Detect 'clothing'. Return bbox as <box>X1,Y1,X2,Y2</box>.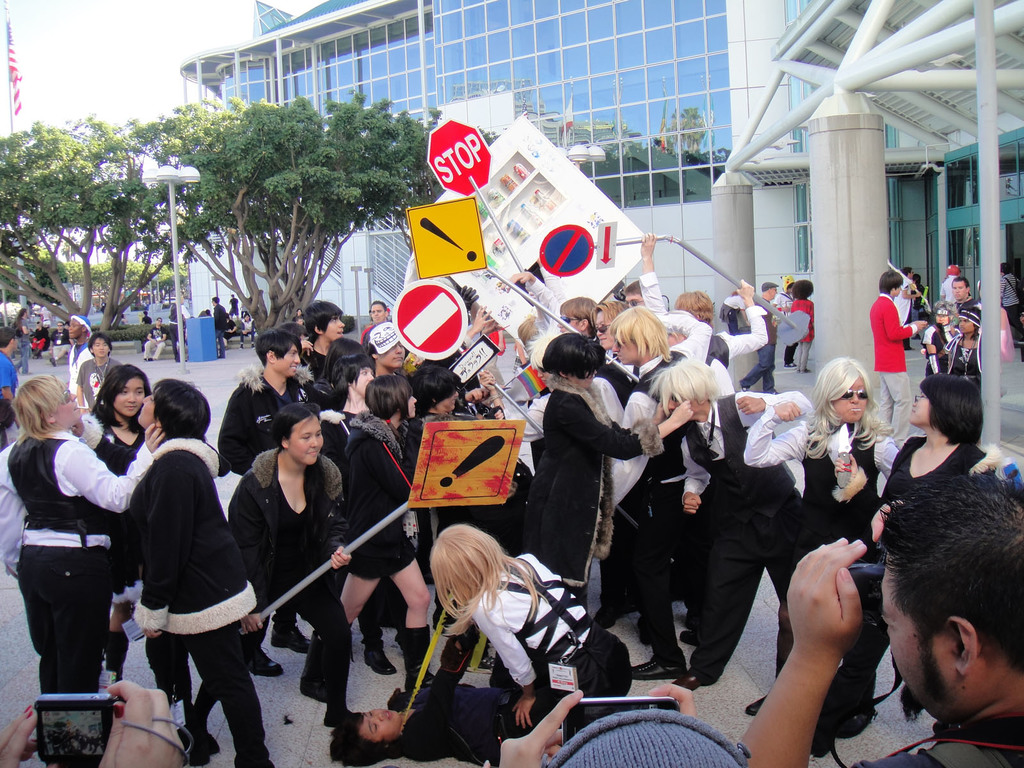
<box>915,323,948,371</box>.
